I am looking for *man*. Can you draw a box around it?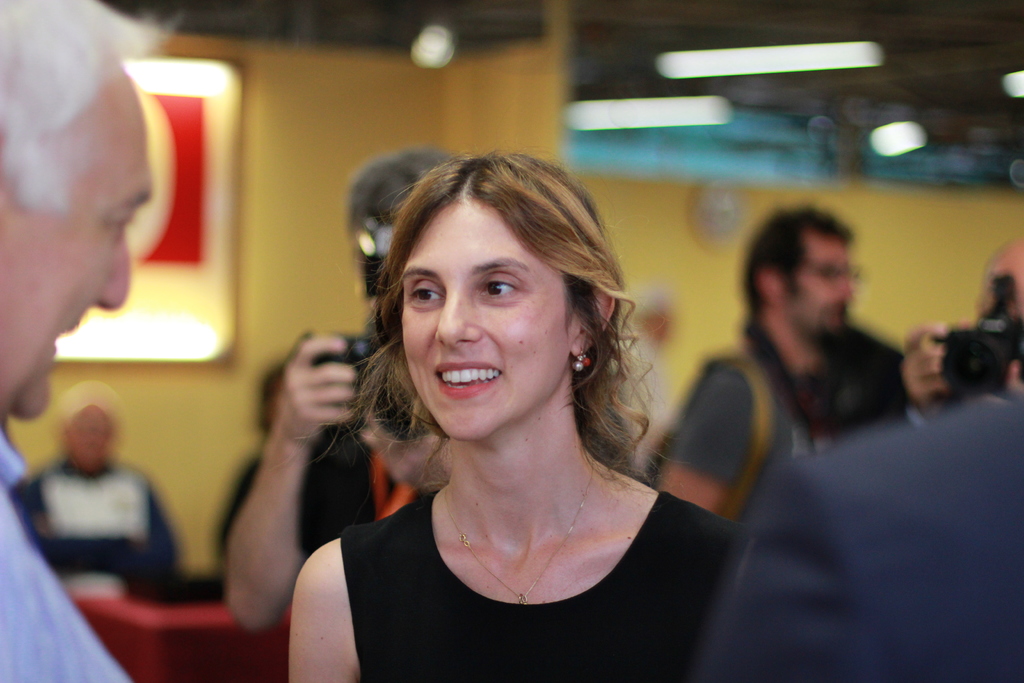
Sure, the bounding box is bbox=(682, 397, 1023, 682).
